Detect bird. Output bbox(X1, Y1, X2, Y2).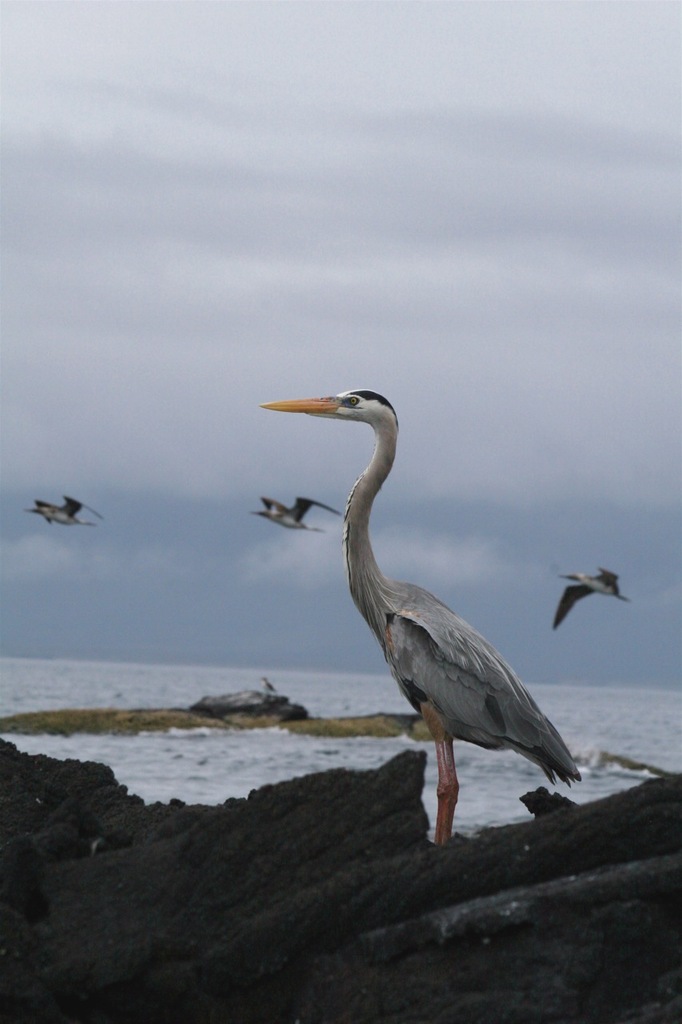
bbox(252, 491, 345, 540).
